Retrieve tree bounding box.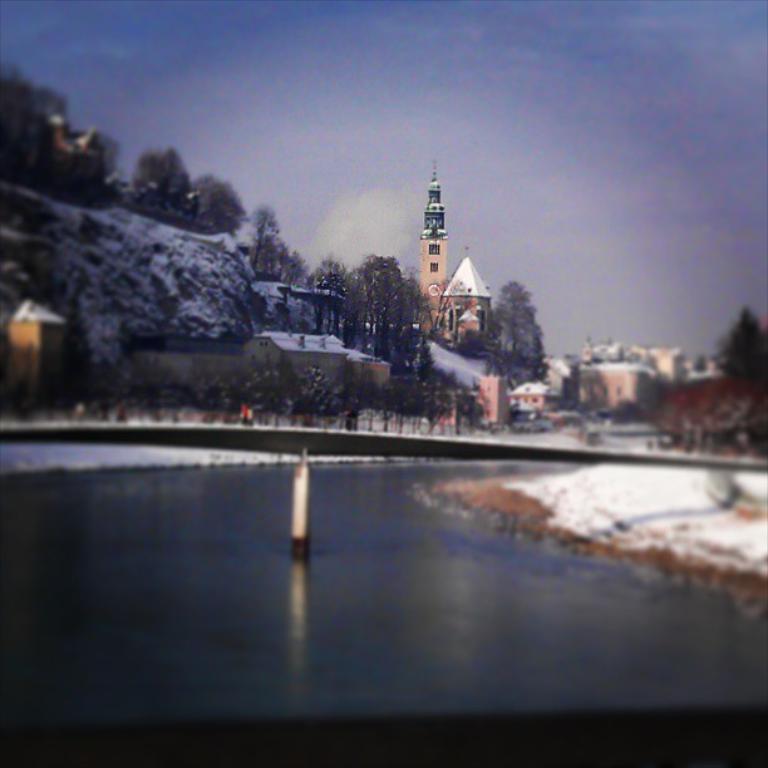
Bounding box: bbox(488, 262, 561, 384).
